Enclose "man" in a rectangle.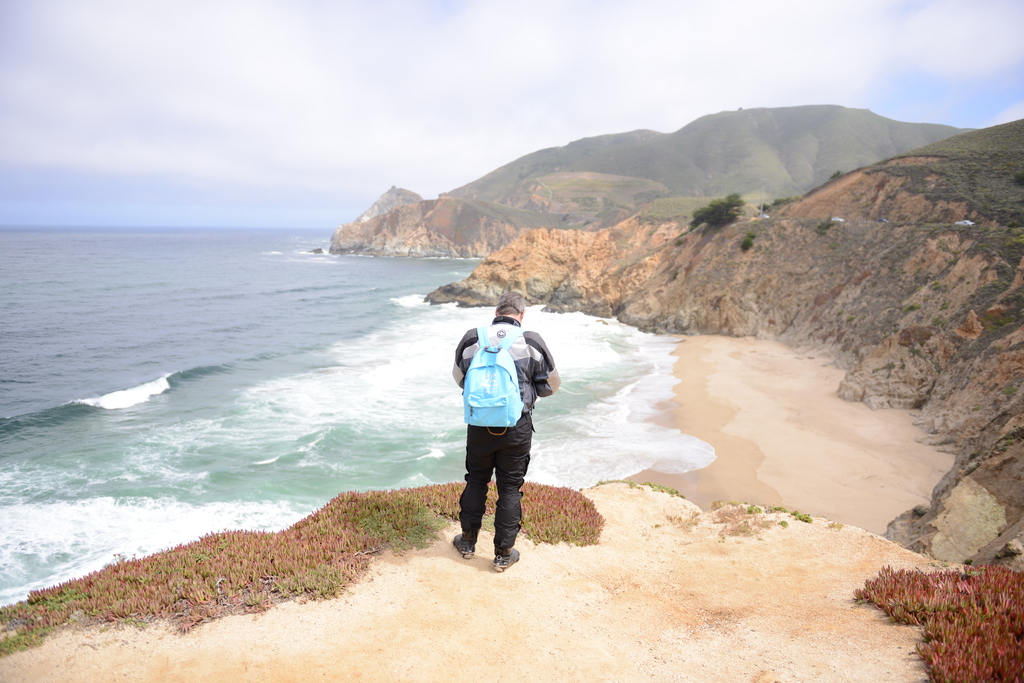
[left=447, top=314, right=547, bottom=570].
